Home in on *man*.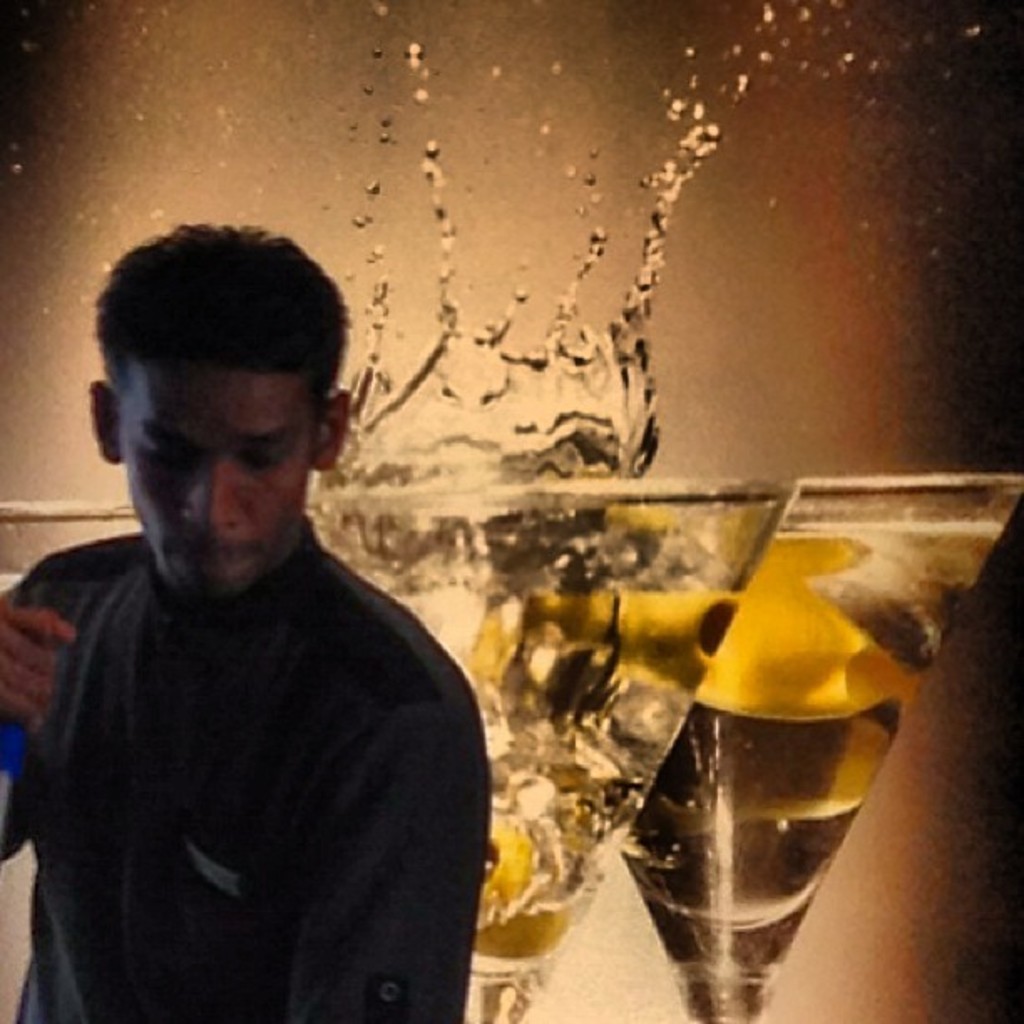
Homed in at bbox=(0, 233, 504, 1009).
